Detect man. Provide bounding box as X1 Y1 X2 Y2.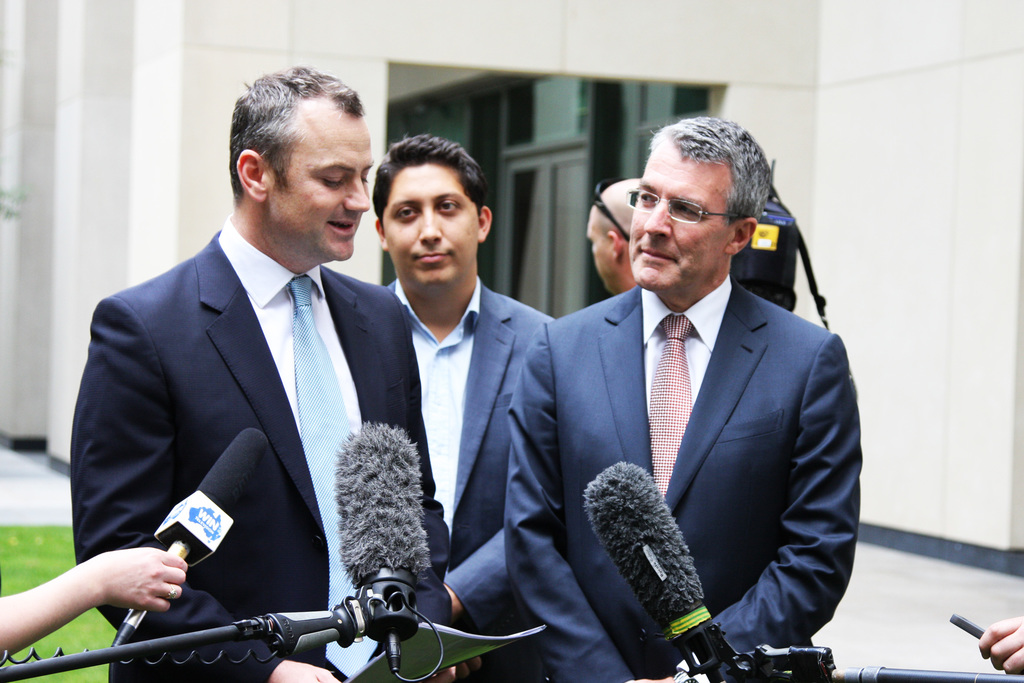
367 128 555 682.
